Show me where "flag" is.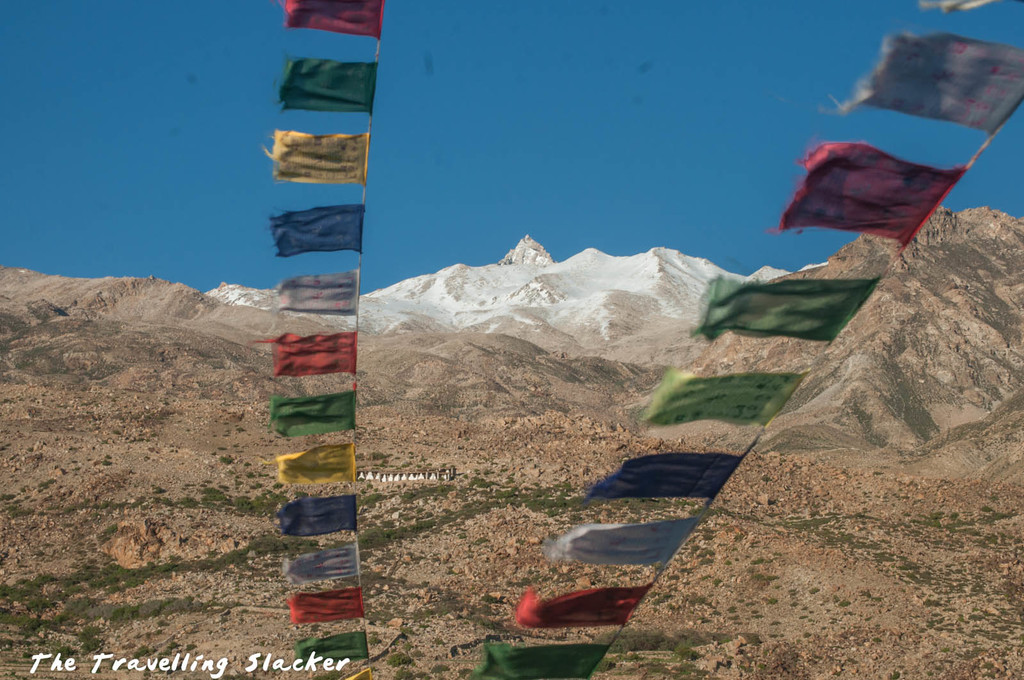
"flag" is at bbox=[923, 0, 998, 15].
